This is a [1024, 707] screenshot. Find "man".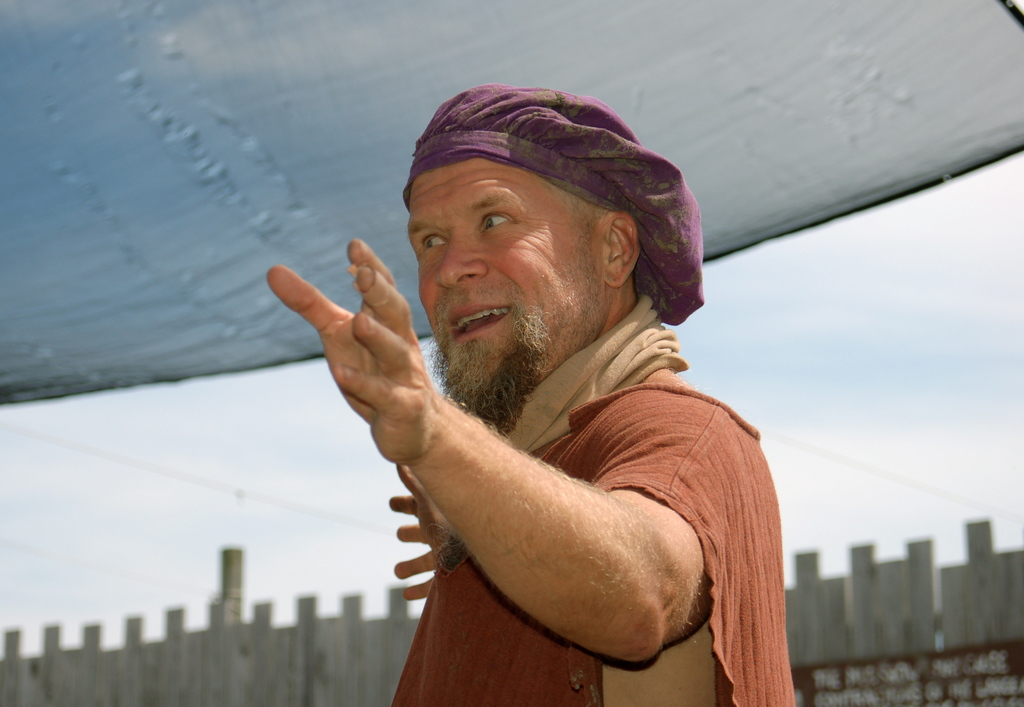
Bounding box: BBox(250, 59, 829, 692).
